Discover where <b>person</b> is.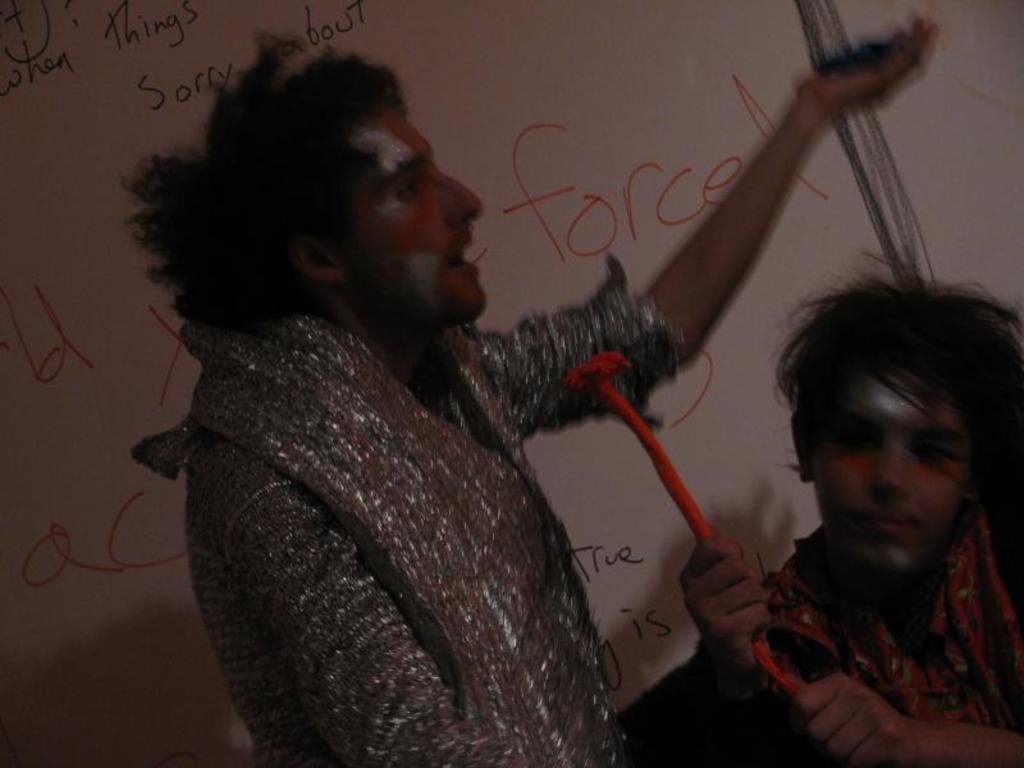
Discovered at bbox=[710, 238, 1023, 767].
